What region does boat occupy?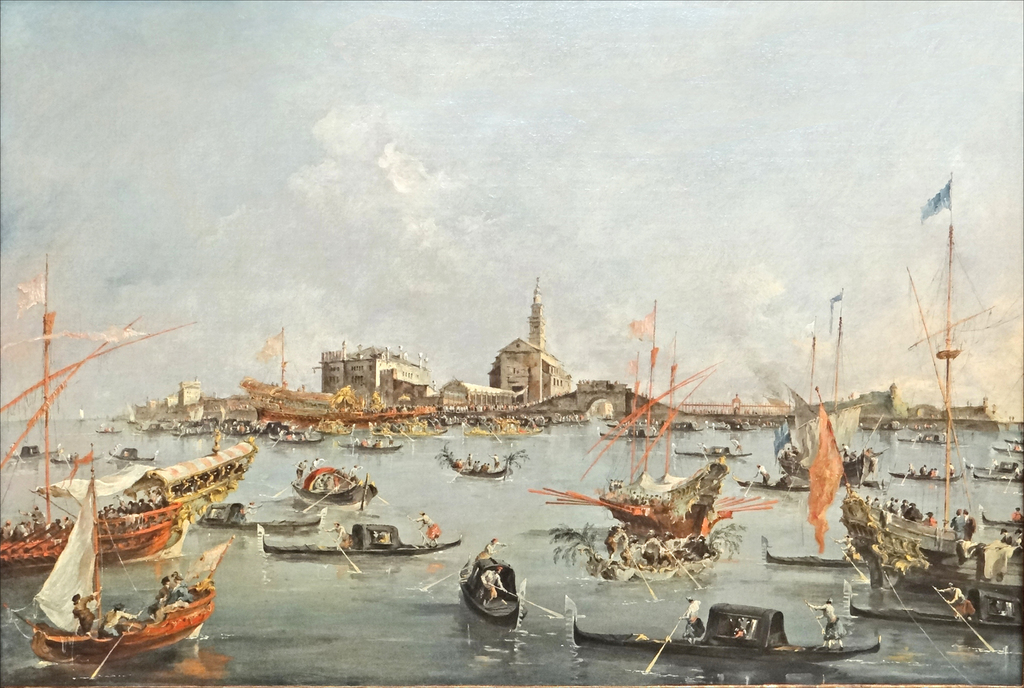
crop(838, 492, 974, 588).
